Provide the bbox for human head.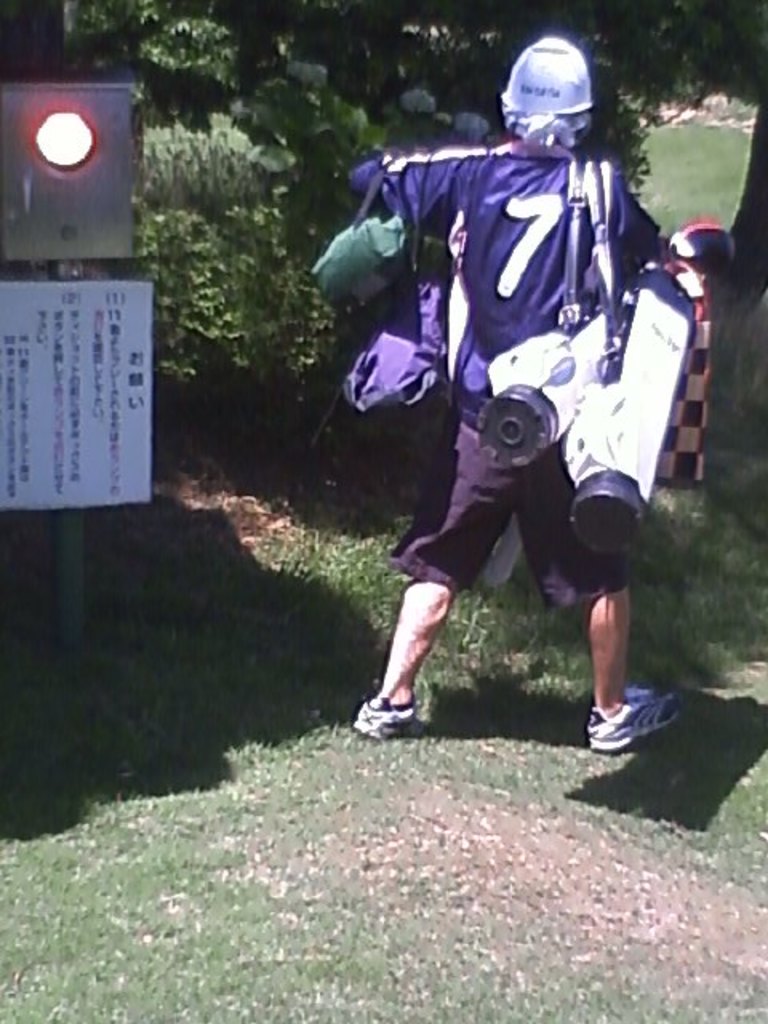
bbox=(507, 32, 602, 139).
